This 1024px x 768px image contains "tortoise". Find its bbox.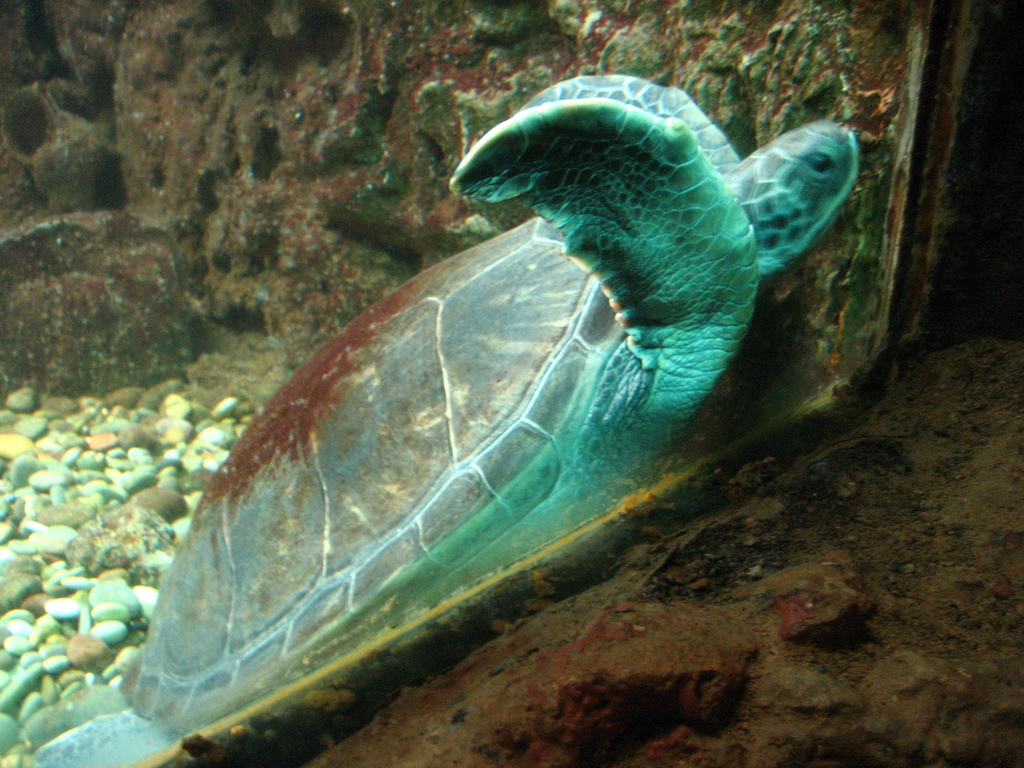
crop(30, 74, 860, 767).
